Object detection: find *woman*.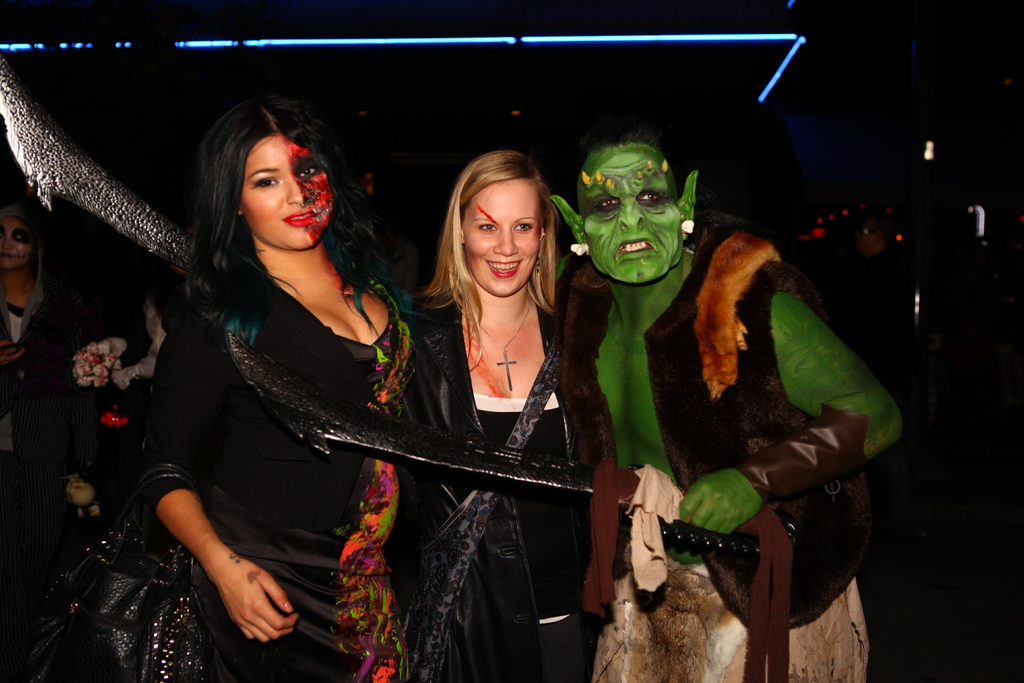
<region>148, 99, 417, 682</region>.
